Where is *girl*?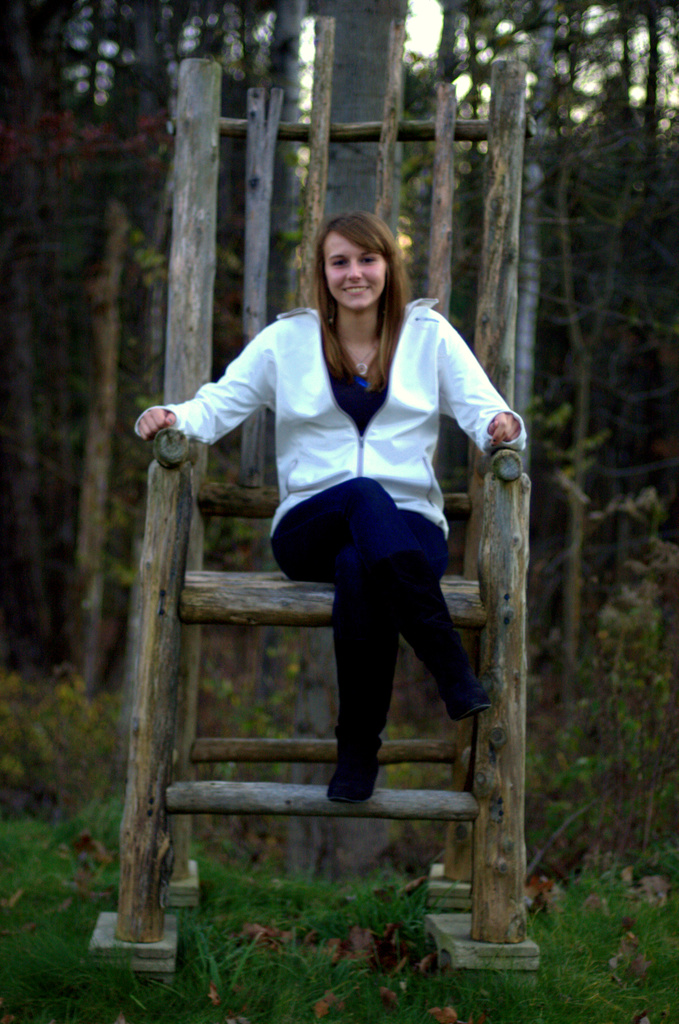
131/214/525/806.
